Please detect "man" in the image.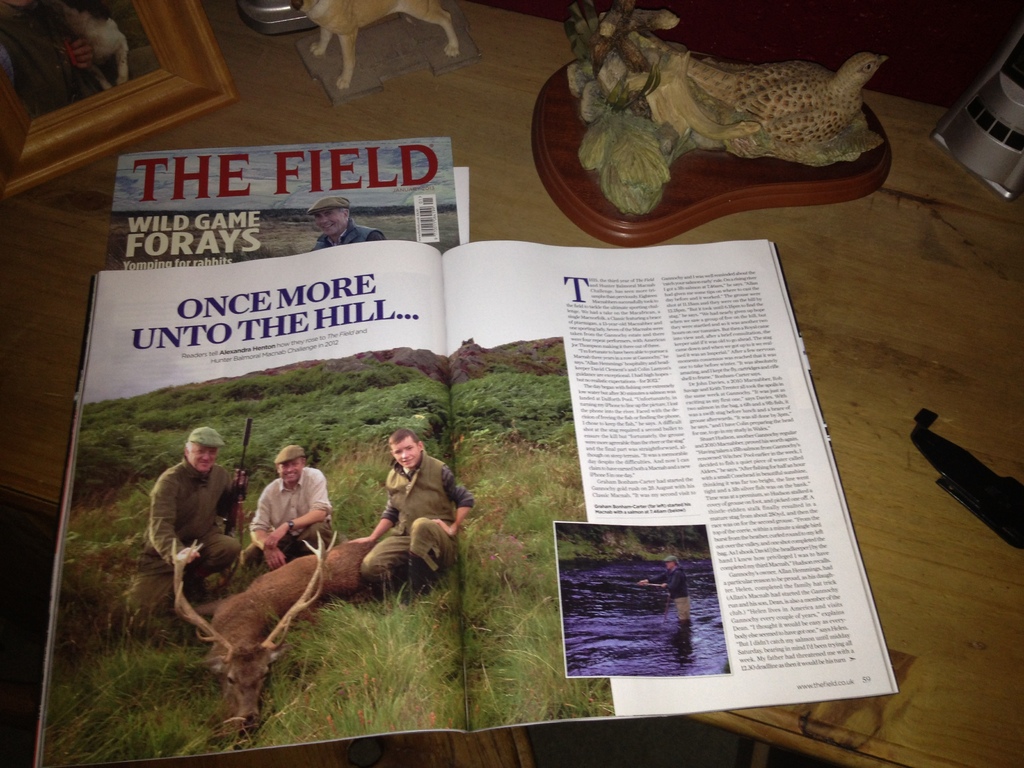
(left=348, top=428, right=476, bottom=596).
